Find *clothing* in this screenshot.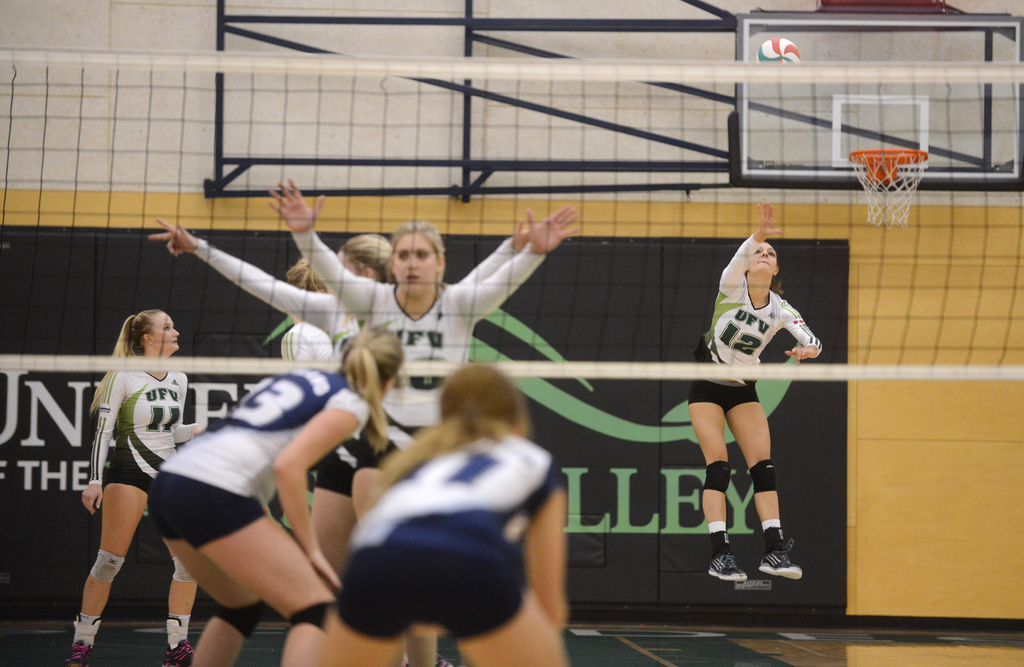
The bounding box for *clothing* is (x1=90, y1=365, x2=190, y2=499).
